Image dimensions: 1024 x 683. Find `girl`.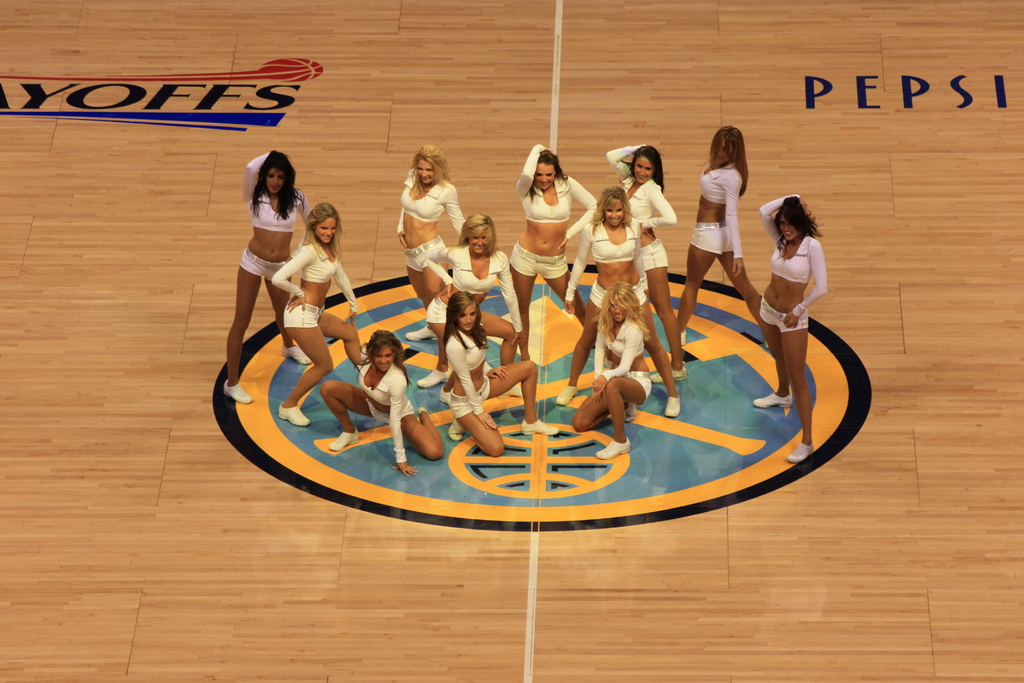
(751, 192, 827, 461).
